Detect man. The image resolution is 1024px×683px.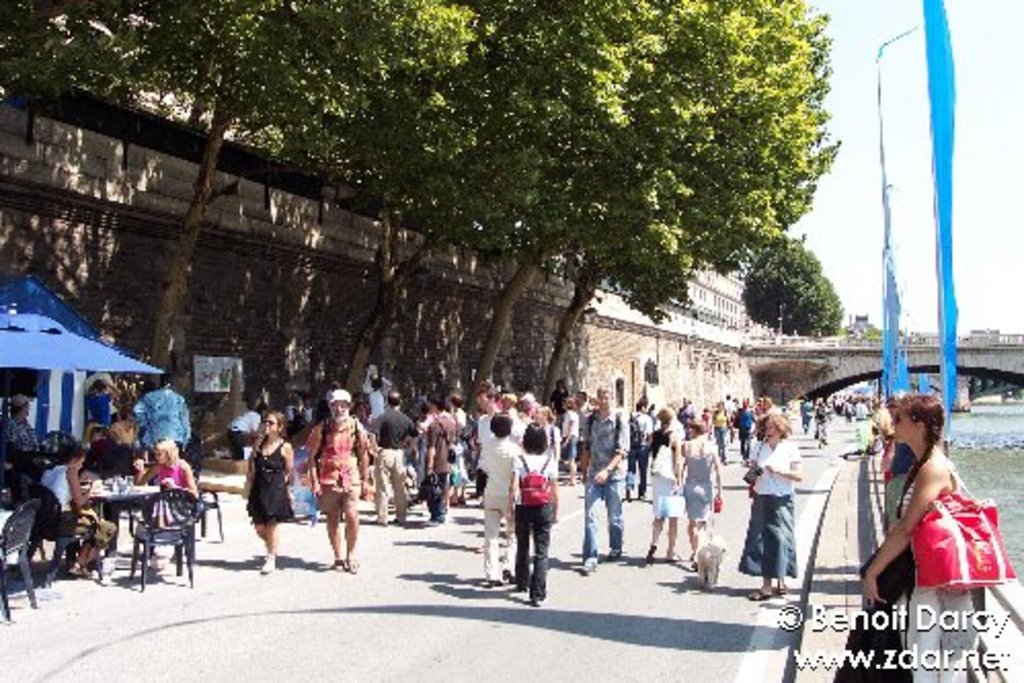
detection(369, 388, 412, 523).
